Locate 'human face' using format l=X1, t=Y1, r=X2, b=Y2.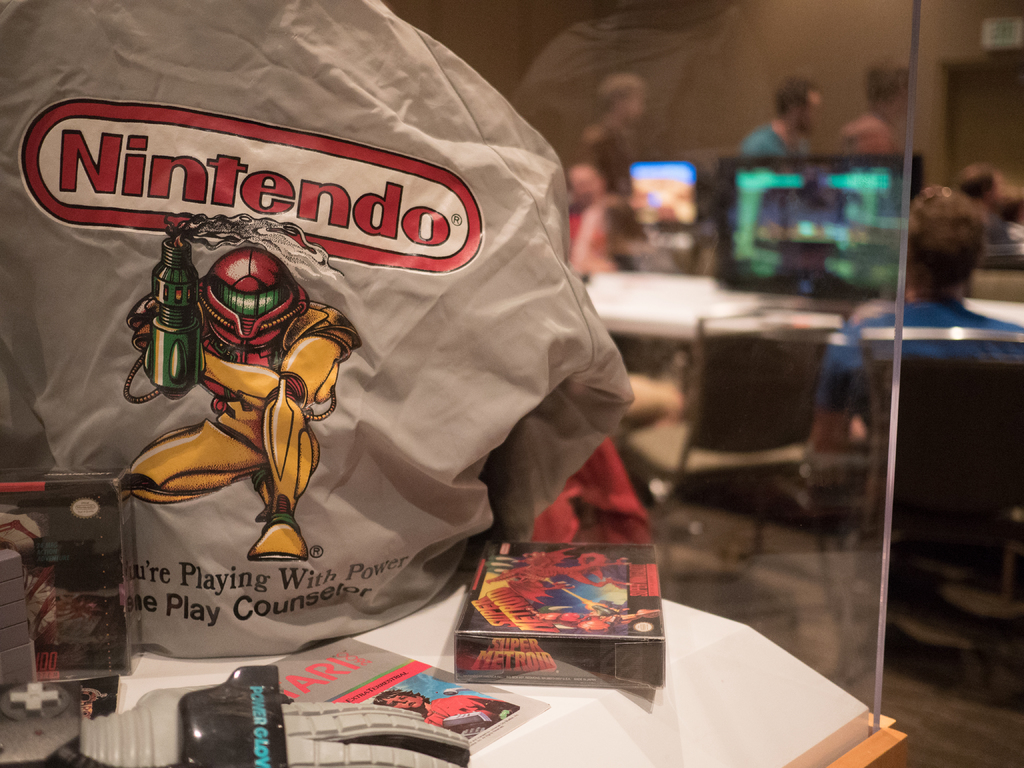
l=622, t=92, r=644, b=120.
